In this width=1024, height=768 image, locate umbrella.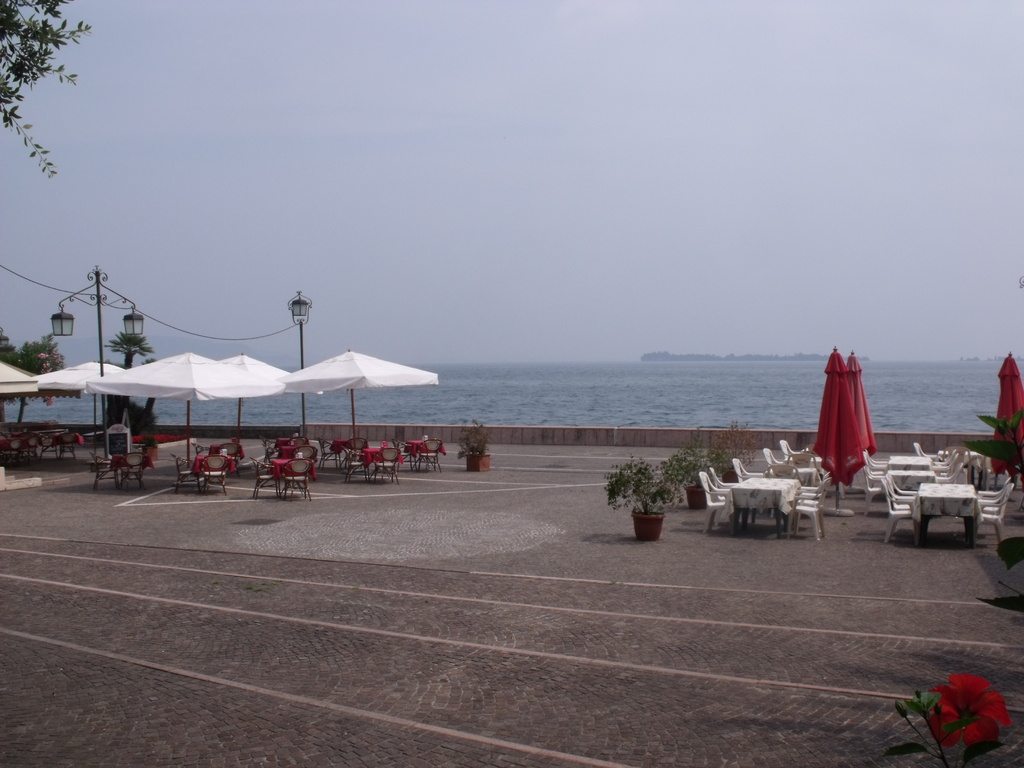
Bounding box: region(280, 348, 442, 465).
